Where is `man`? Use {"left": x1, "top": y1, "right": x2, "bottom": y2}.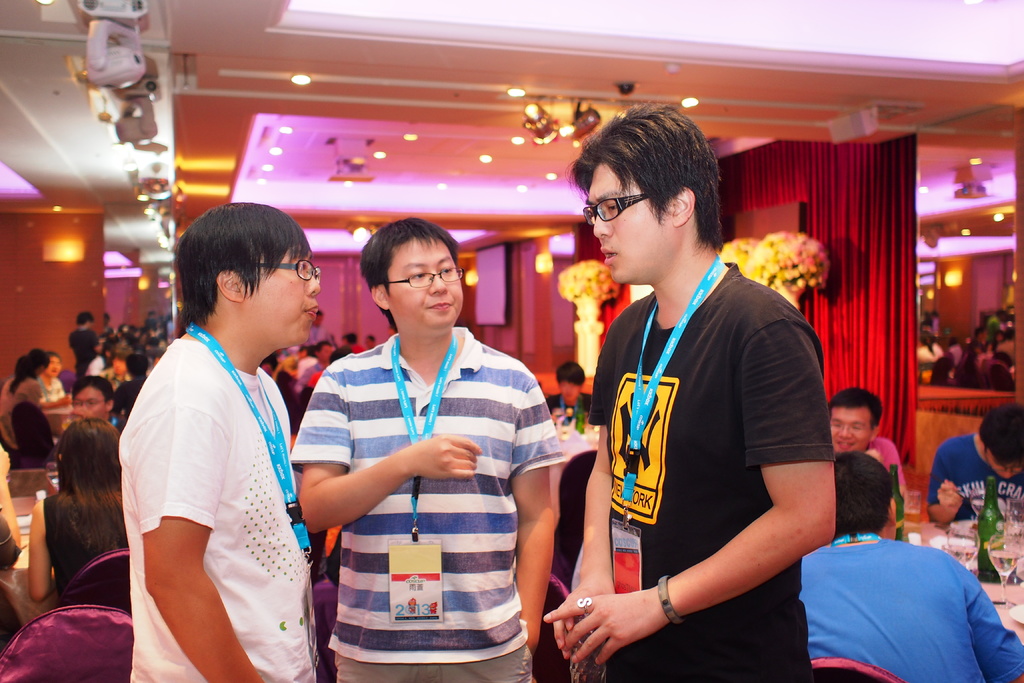
{"left": 826, "top": 385, "right": 900, "bottom": 494}.
